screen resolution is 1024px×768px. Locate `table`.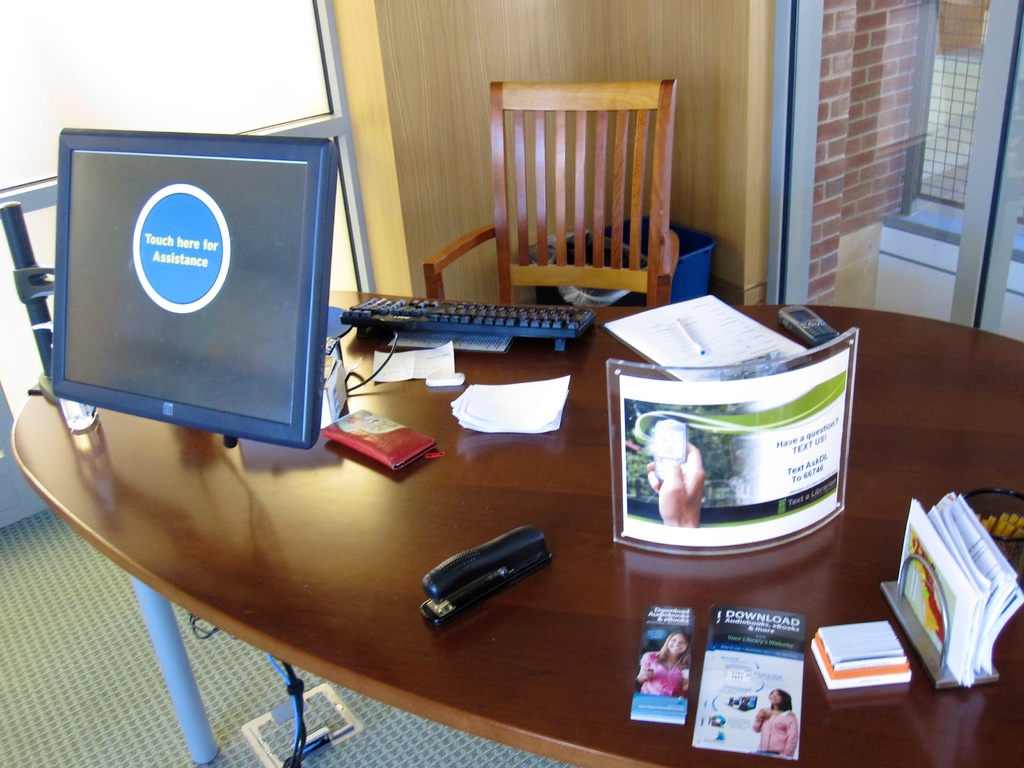
region(54, 247, 890, 752).
